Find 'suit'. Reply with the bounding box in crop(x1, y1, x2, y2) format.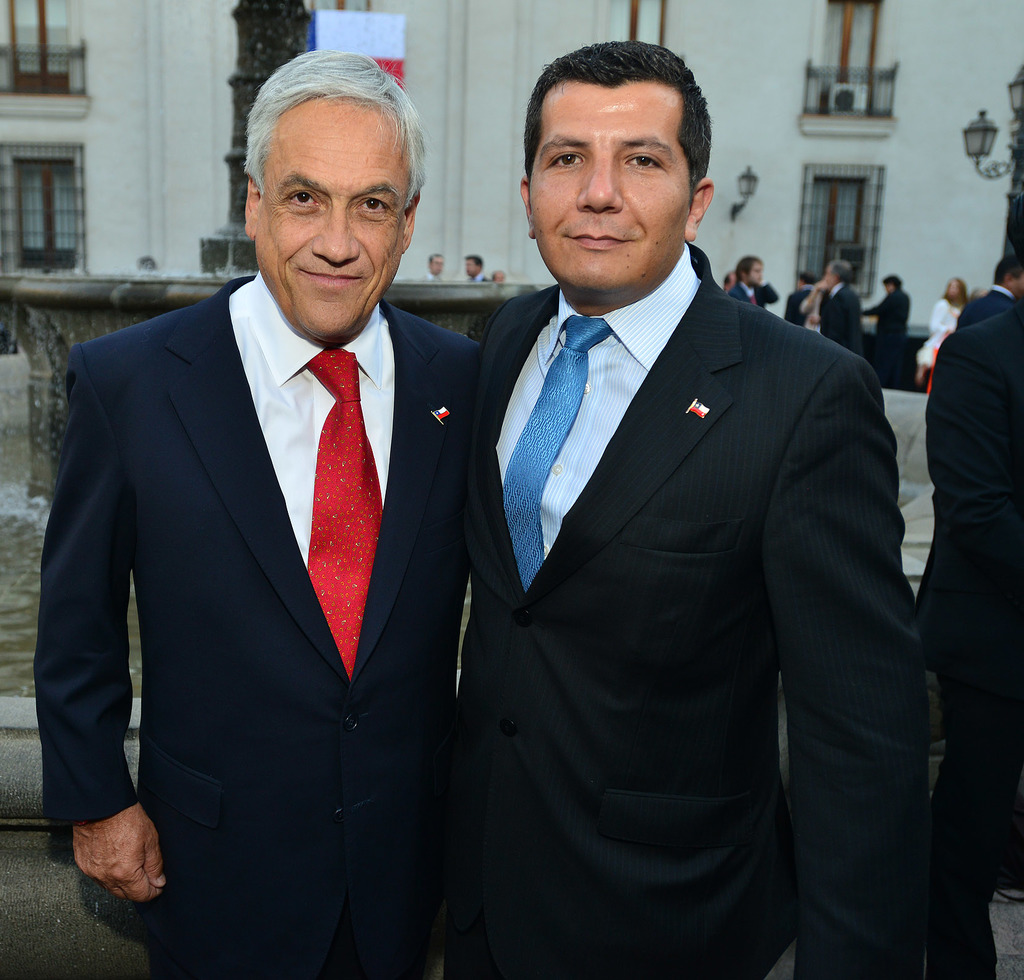
crop(814, 280, 868, 374).
